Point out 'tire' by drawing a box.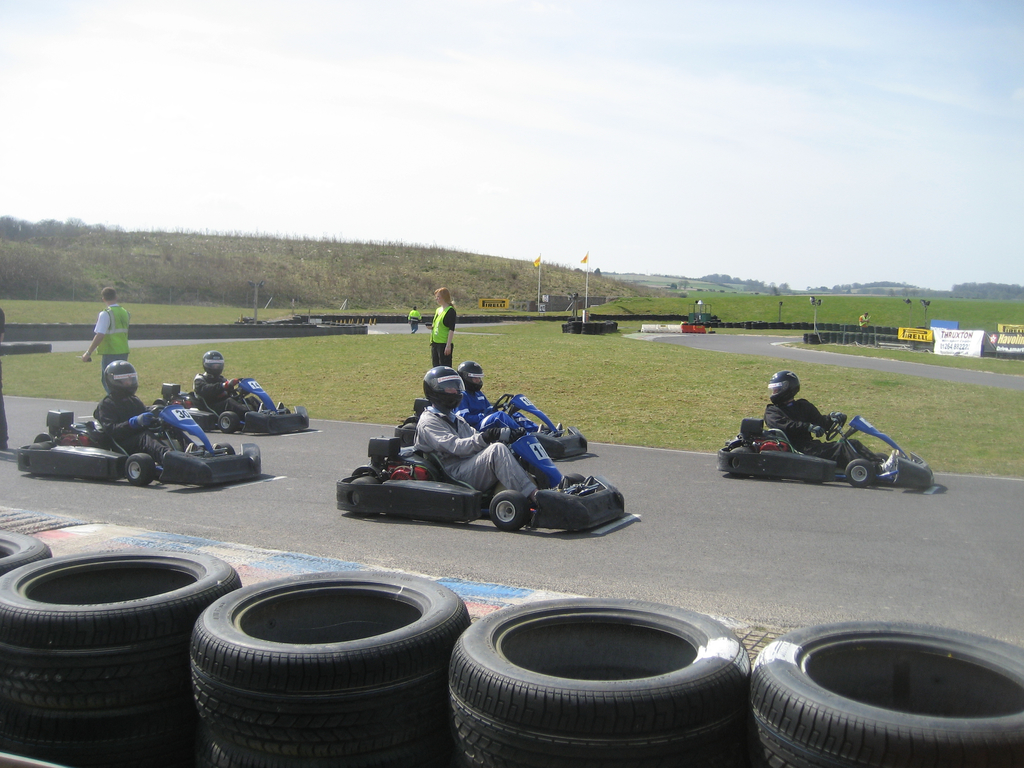
bbox=[729, 445, 758, 479].
